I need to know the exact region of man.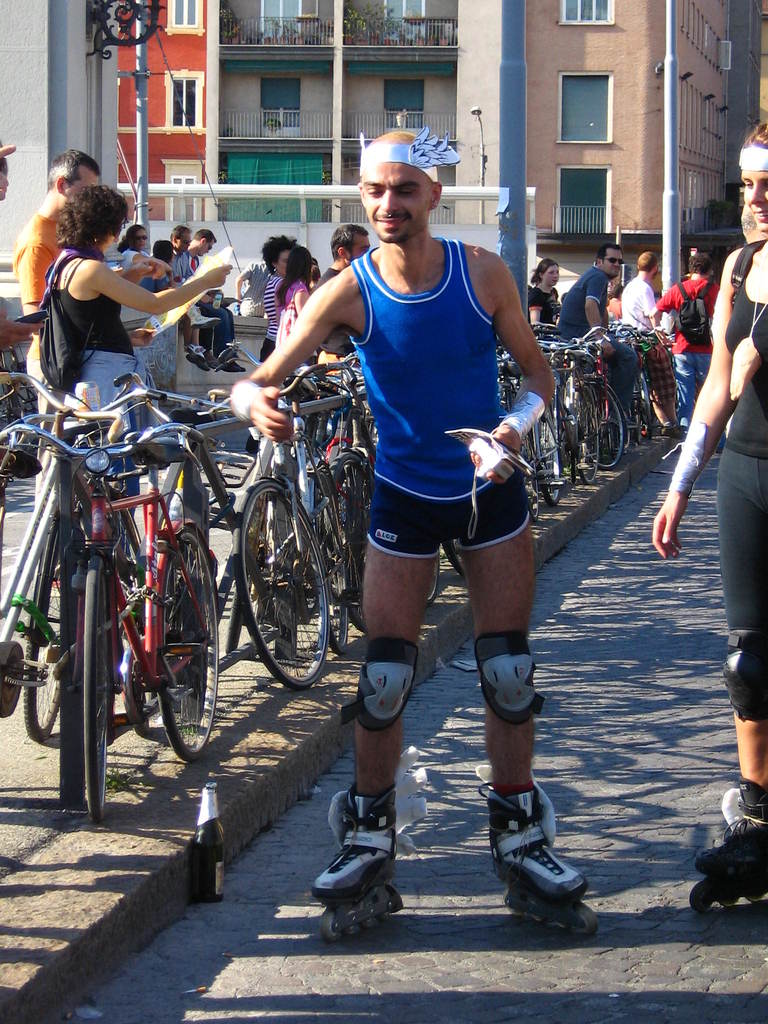
Region: detection(165, 227, 247, 374).
